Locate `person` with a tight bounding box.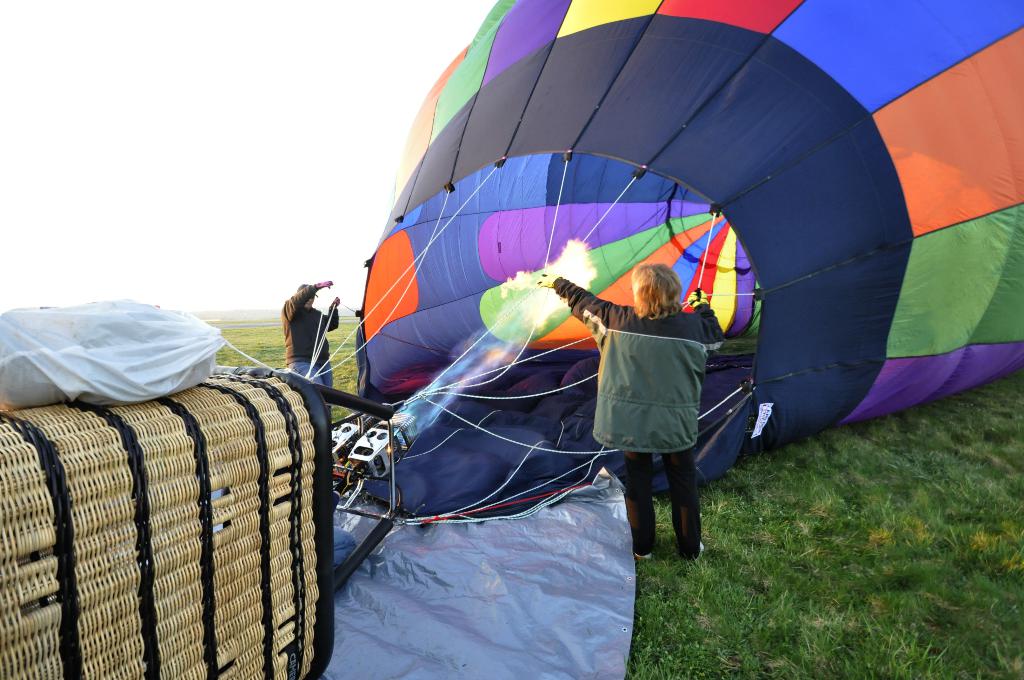
(536,260,725,565).
